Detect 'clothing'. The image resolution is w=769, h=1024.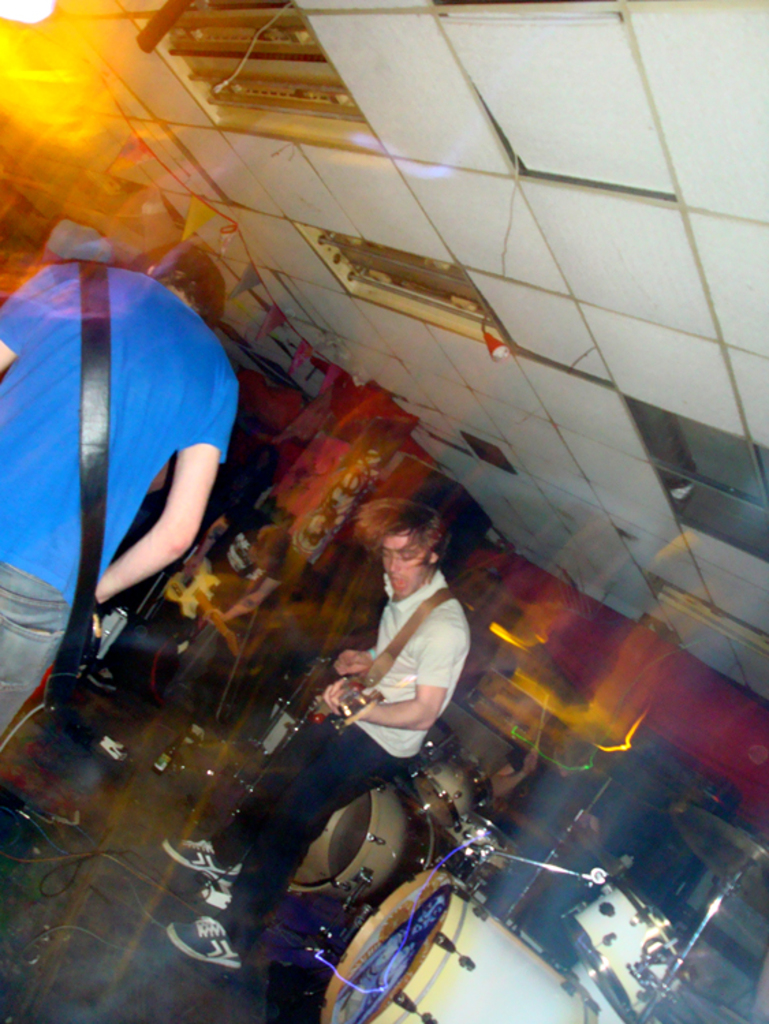
x1=507, y1=743, x2=600, y2=866.
